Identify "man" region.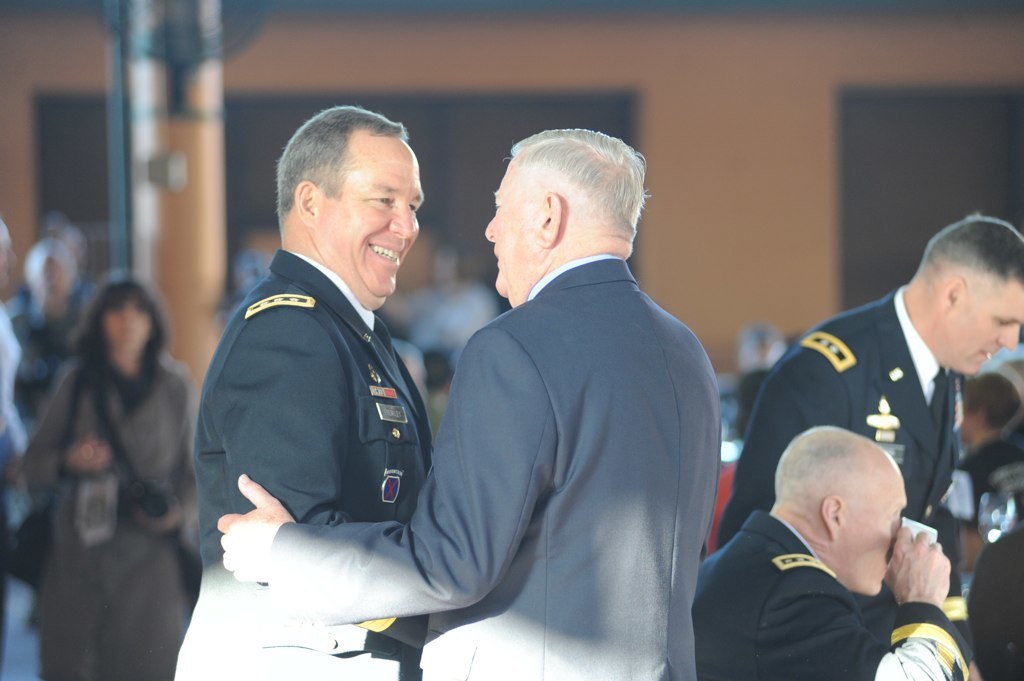
Region: pyautogui.locateOnScreen(218, 122, 724, 680).
